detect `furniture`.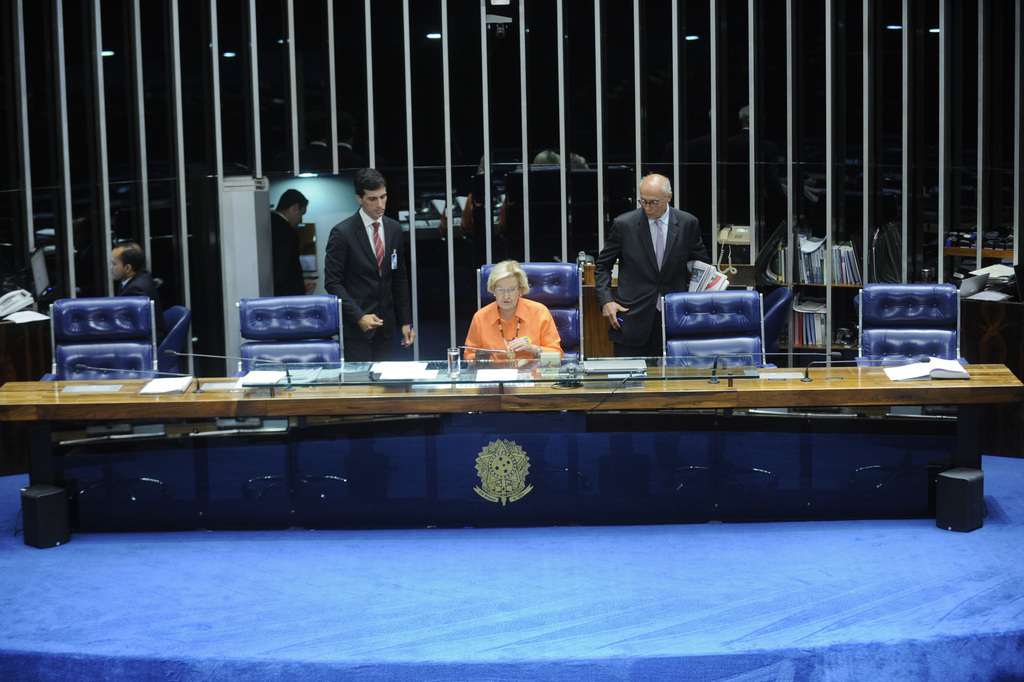
Detected at bbox=(233, 294, 345, 375).
